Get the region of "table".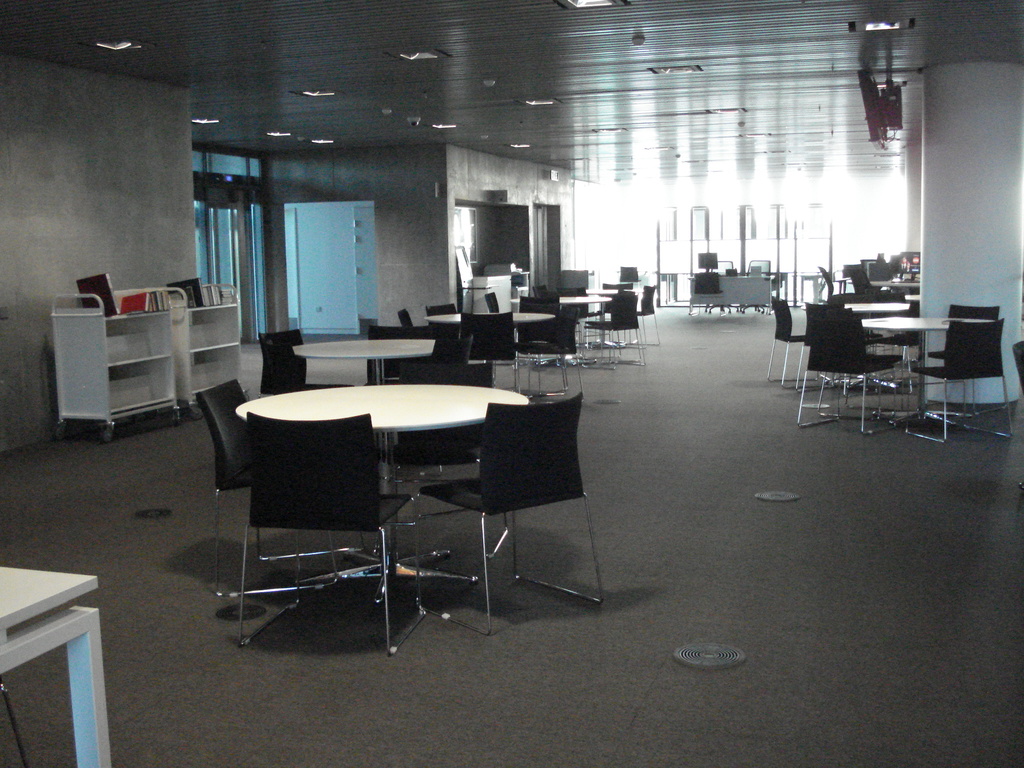
[left=847, top=305, right=913, bottom=310].
